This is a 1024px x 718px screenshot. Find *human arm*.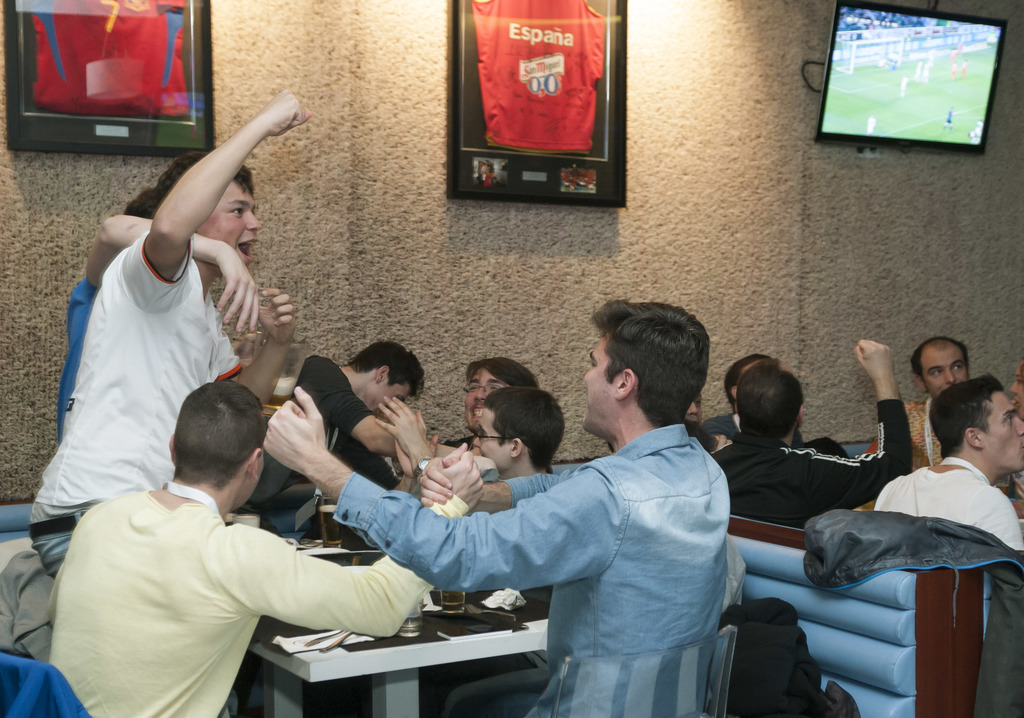
Bounding box: region(778, 338, 912, 511).
